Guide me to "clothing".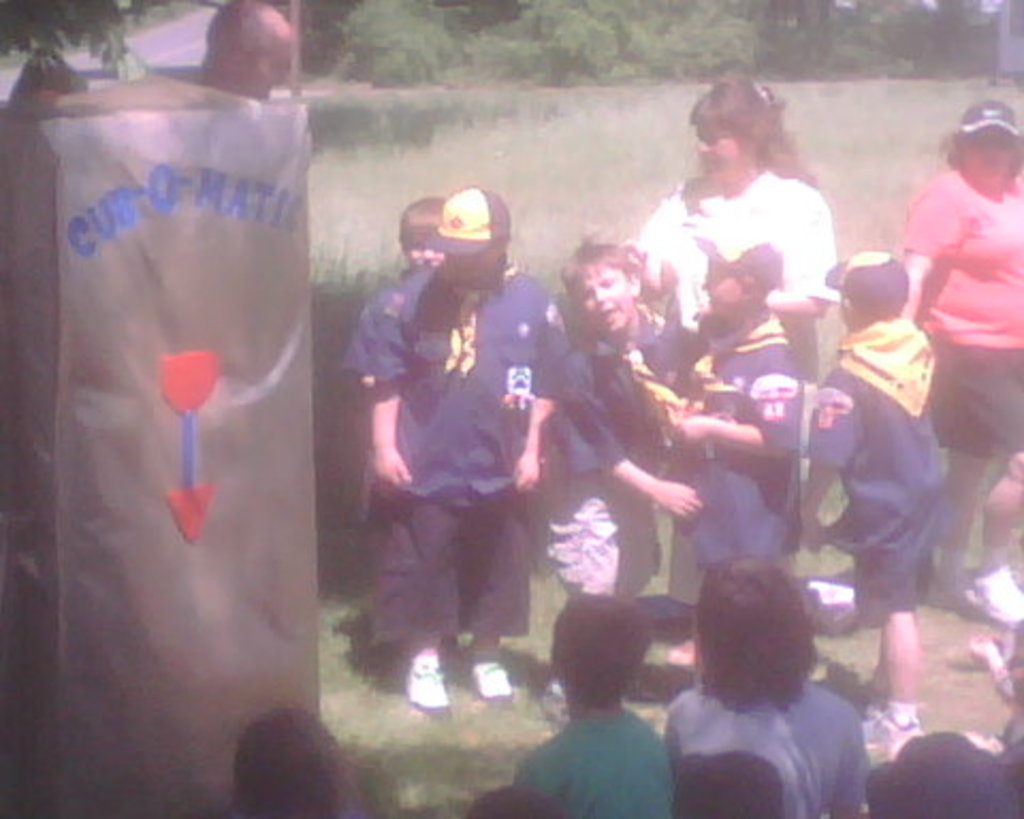
Guidance: 687,301,798,565.
